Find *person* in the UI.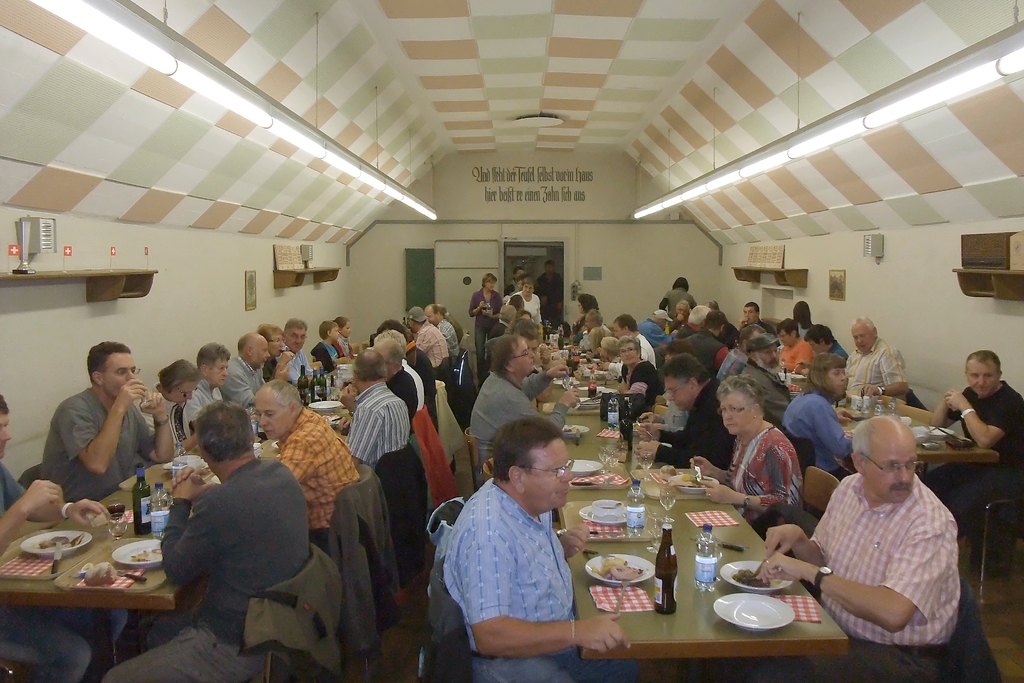
UI element at x1=781 y1=352 x2=852 y2=481.
